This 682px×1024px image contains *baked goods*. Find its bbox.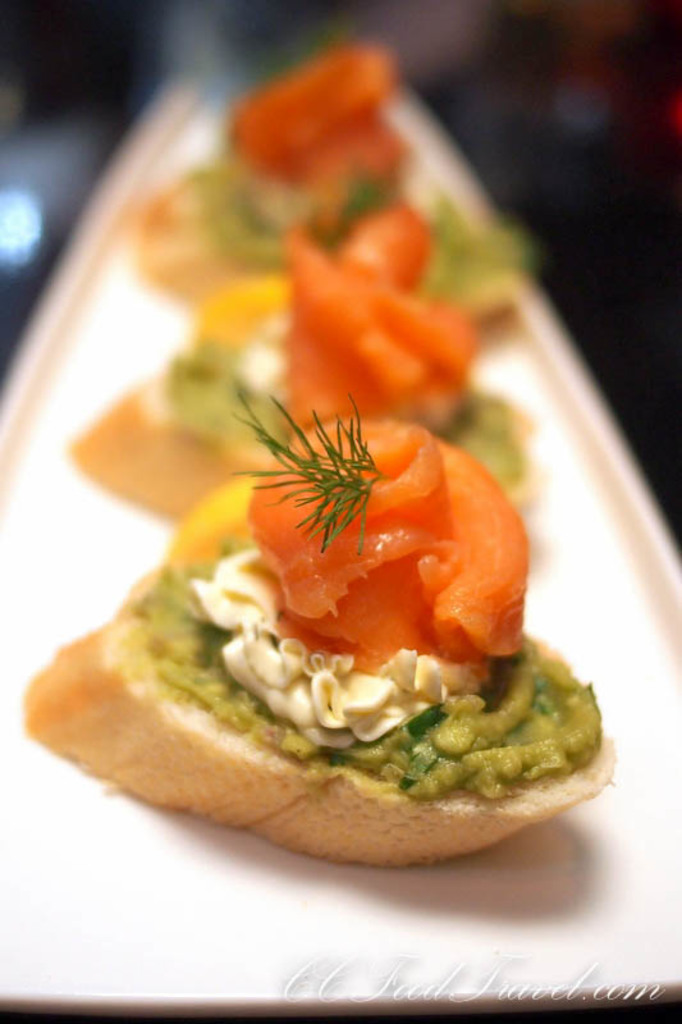
pyautogui.locateOnScreen(90, 344, 551, 517).
